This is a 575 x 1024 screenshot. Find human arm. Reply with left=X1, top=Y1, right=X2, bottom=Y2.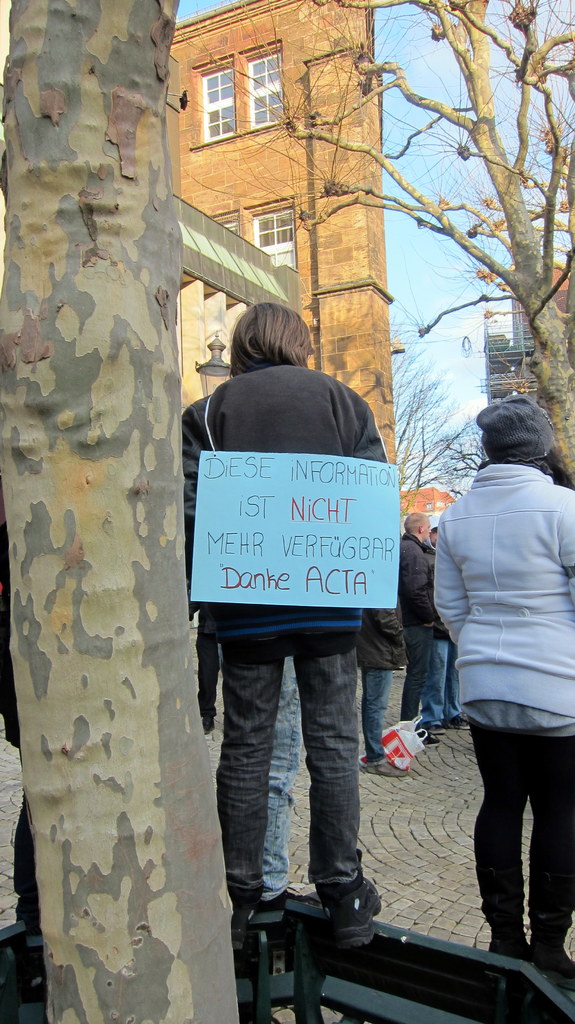
left=432, top=518, right=474, bottom=649.
